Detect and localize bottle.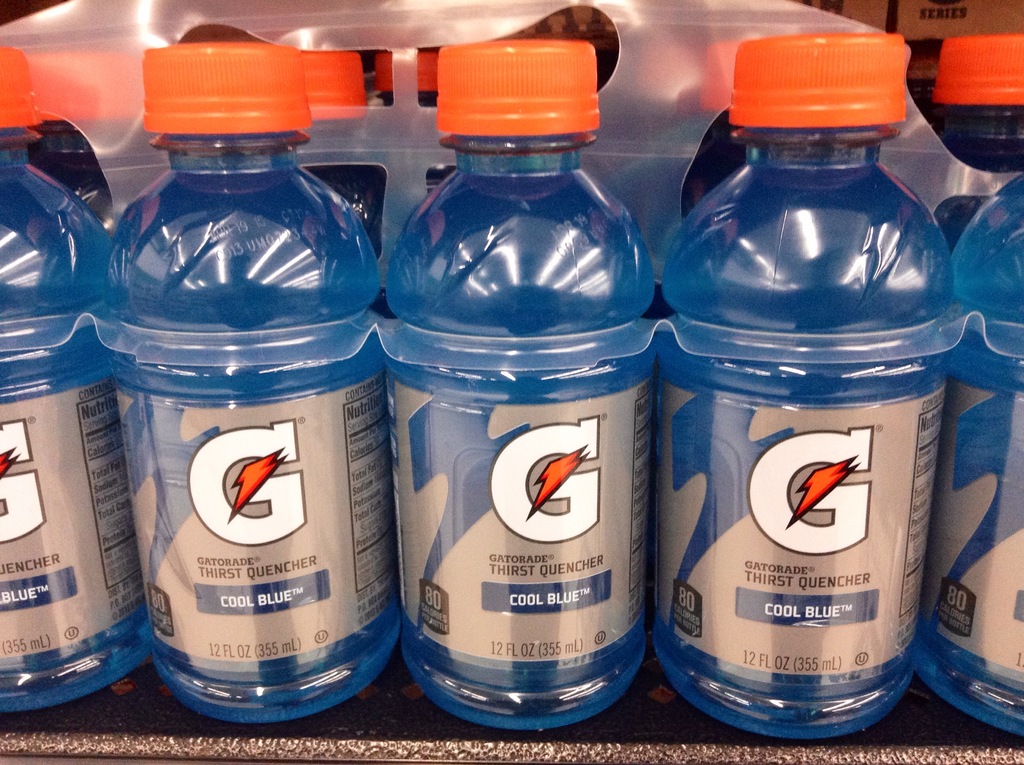
Localized at BBox(651, 42, 743, 316).
